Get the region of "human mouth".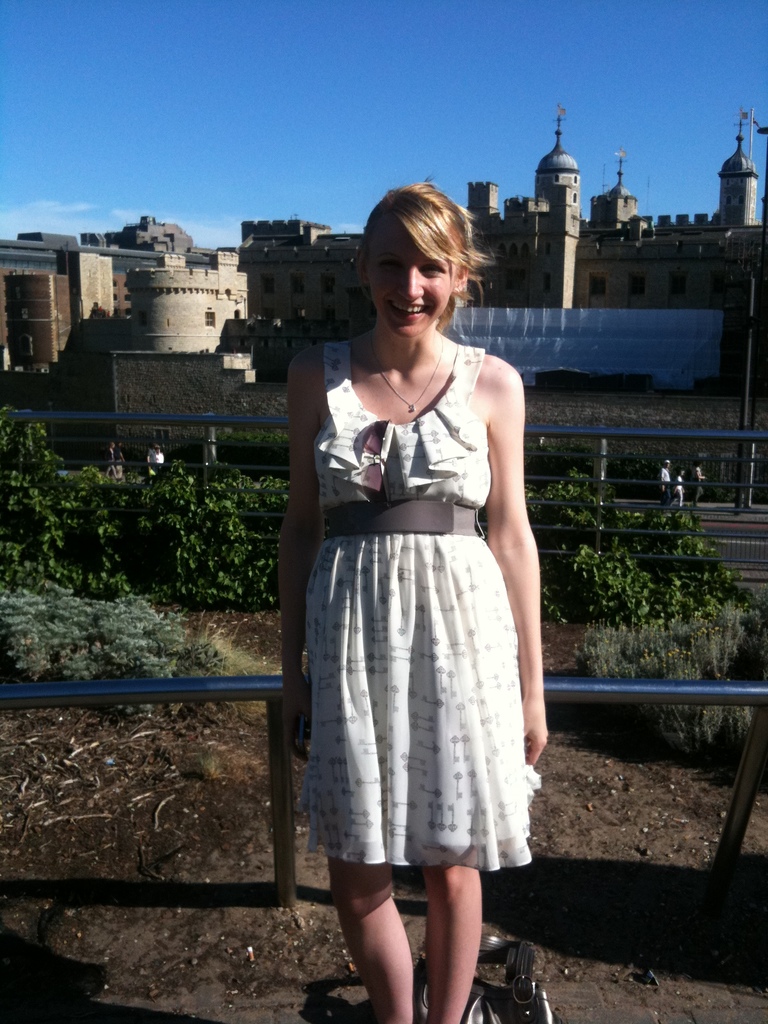
[390,298,430,319].
